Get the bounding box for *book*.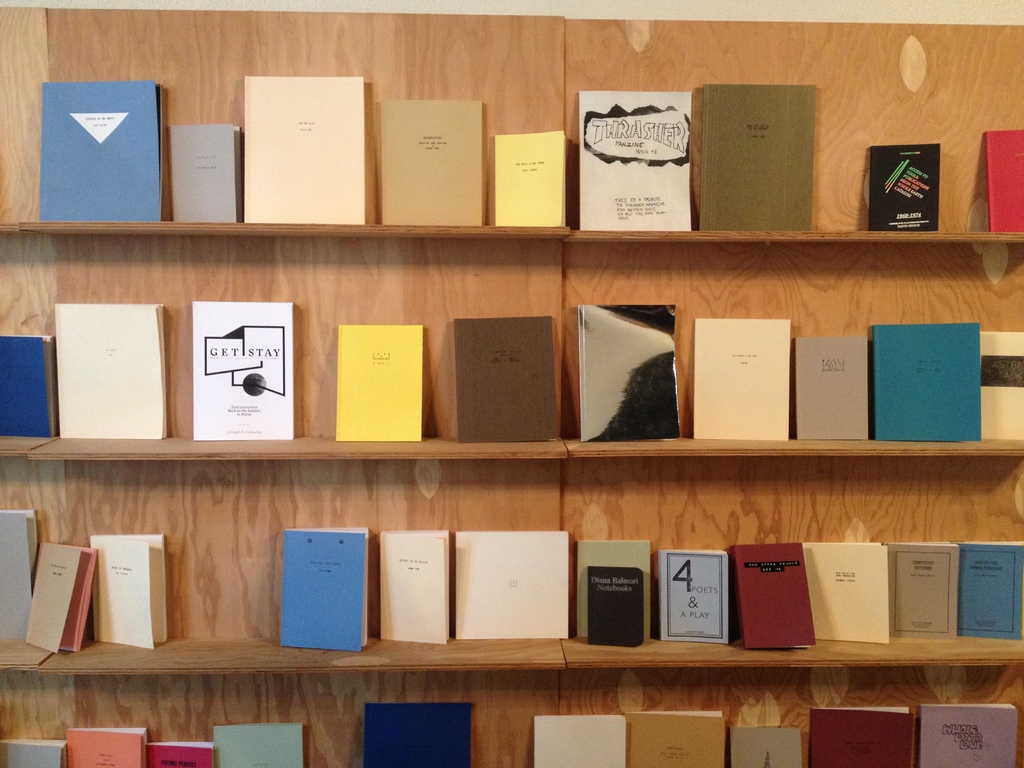
(40, 81, 169, 218).
